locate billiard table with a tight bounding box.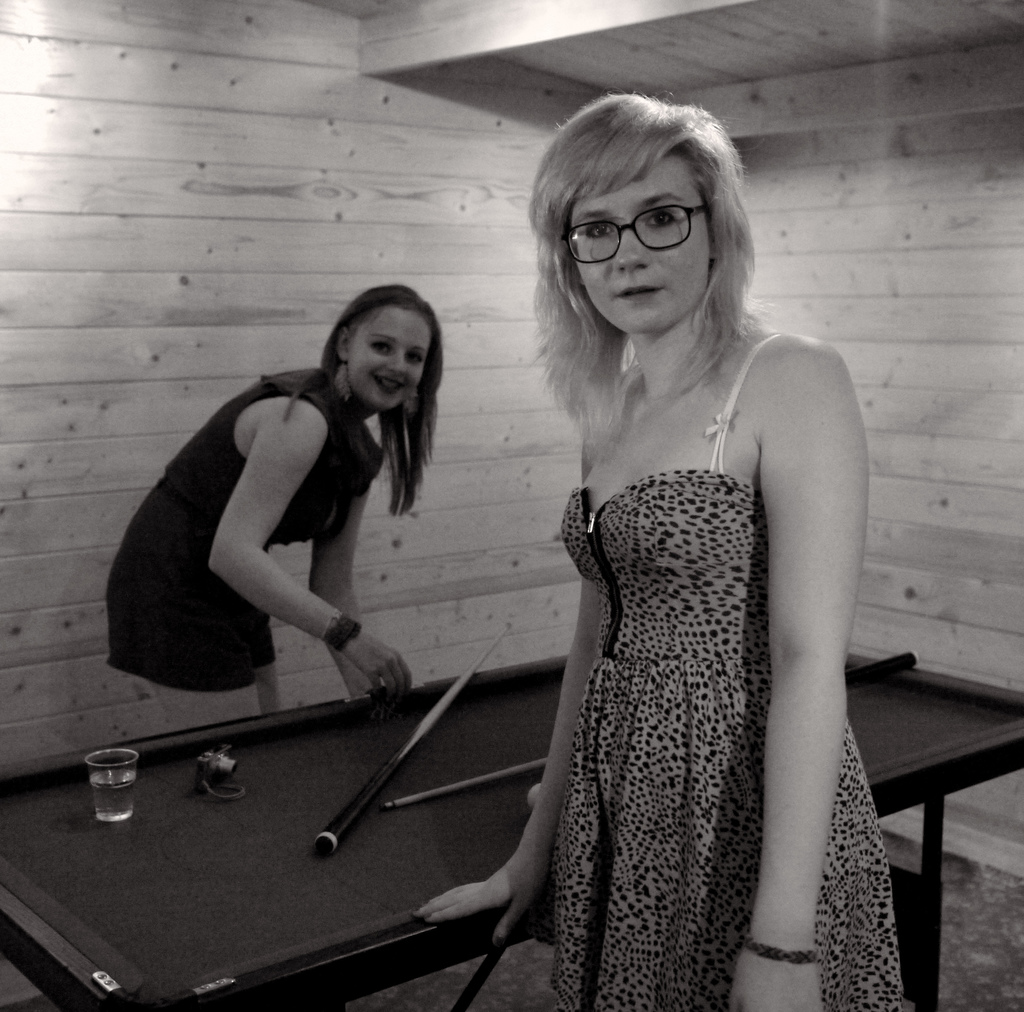
left=0, top=647, right=1023, bottom=1011.
